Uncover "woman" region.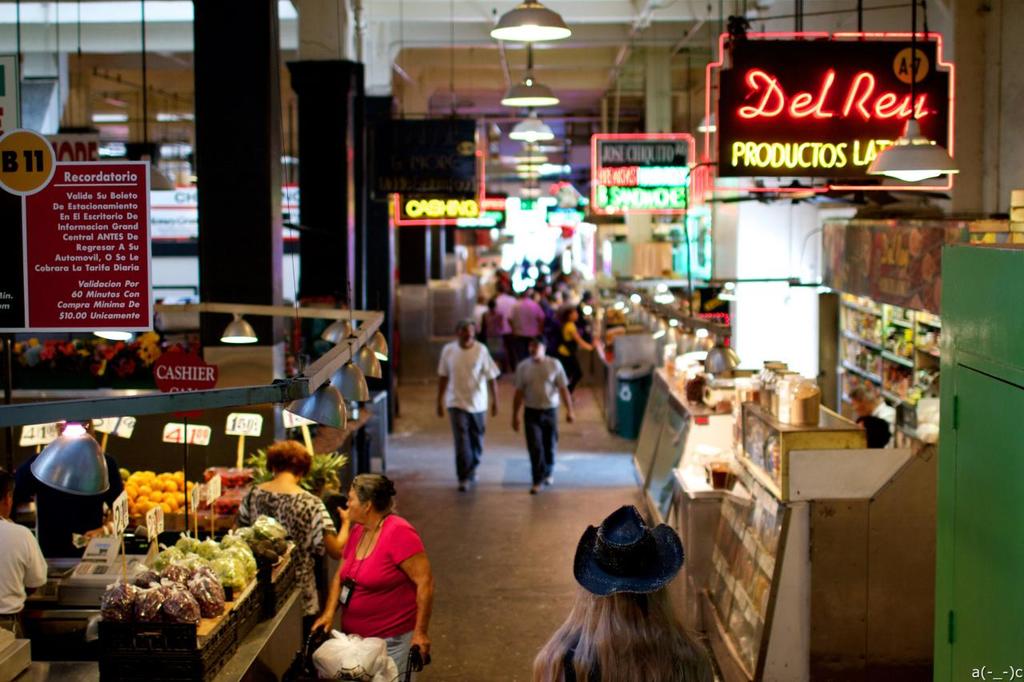
Uncovered: detection(306, 473, 434, 681).
